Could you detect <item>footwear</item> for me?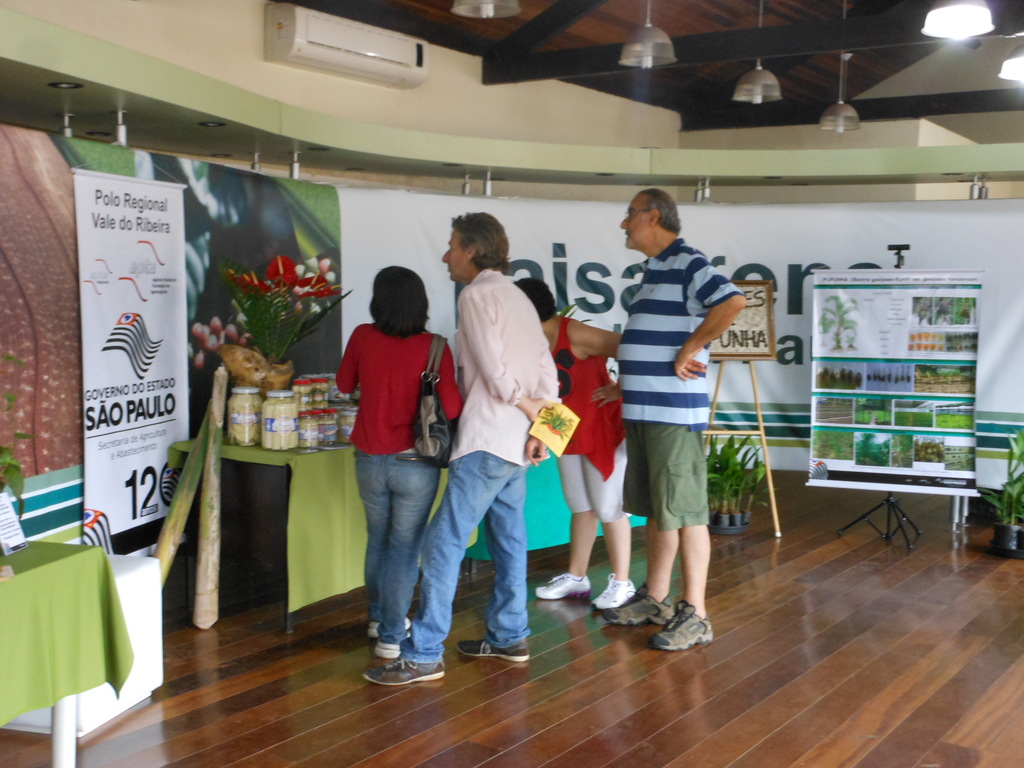
Detection result: bbox=[533, 572, 594, 599].
